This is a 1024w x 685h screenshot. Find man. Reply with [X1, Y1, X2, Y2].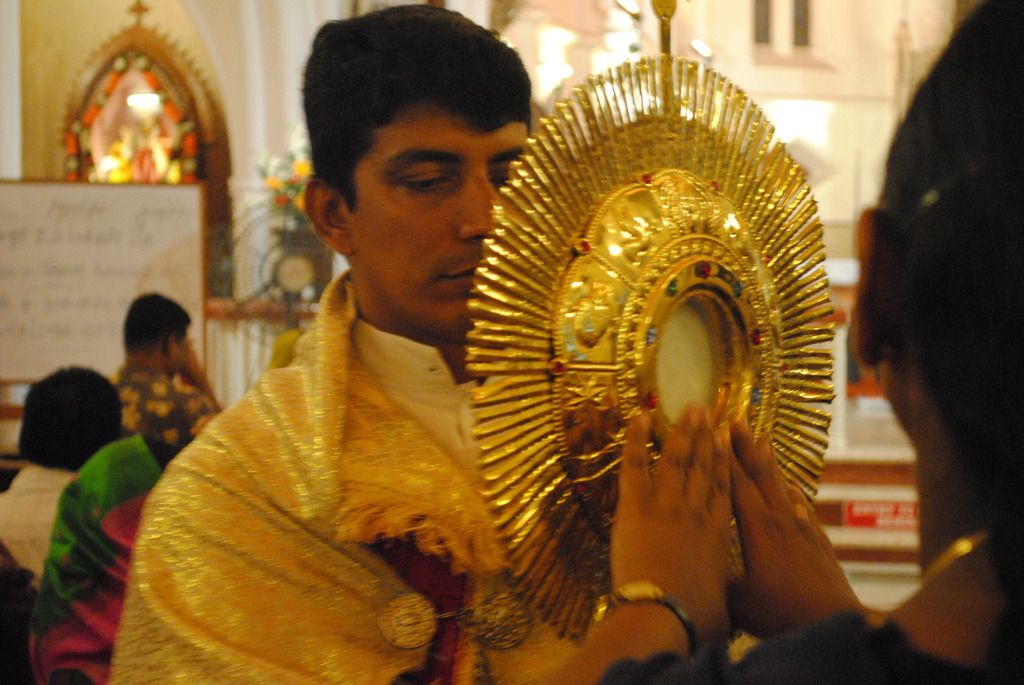
[113, 290, 227, 470].
